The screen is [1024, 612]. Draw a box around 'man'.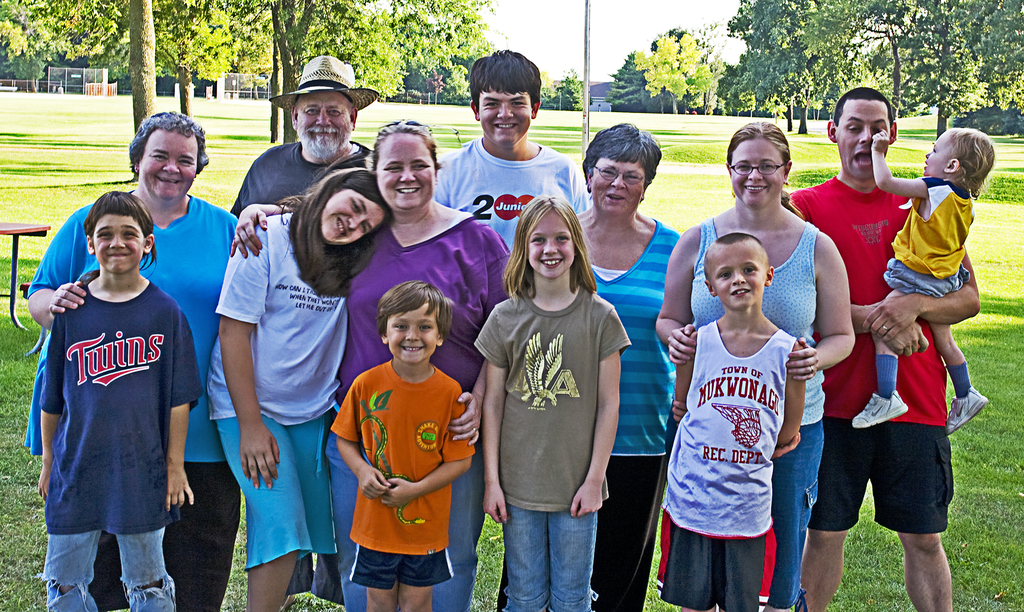
left=229, top=53, right=376, bottom=217.
